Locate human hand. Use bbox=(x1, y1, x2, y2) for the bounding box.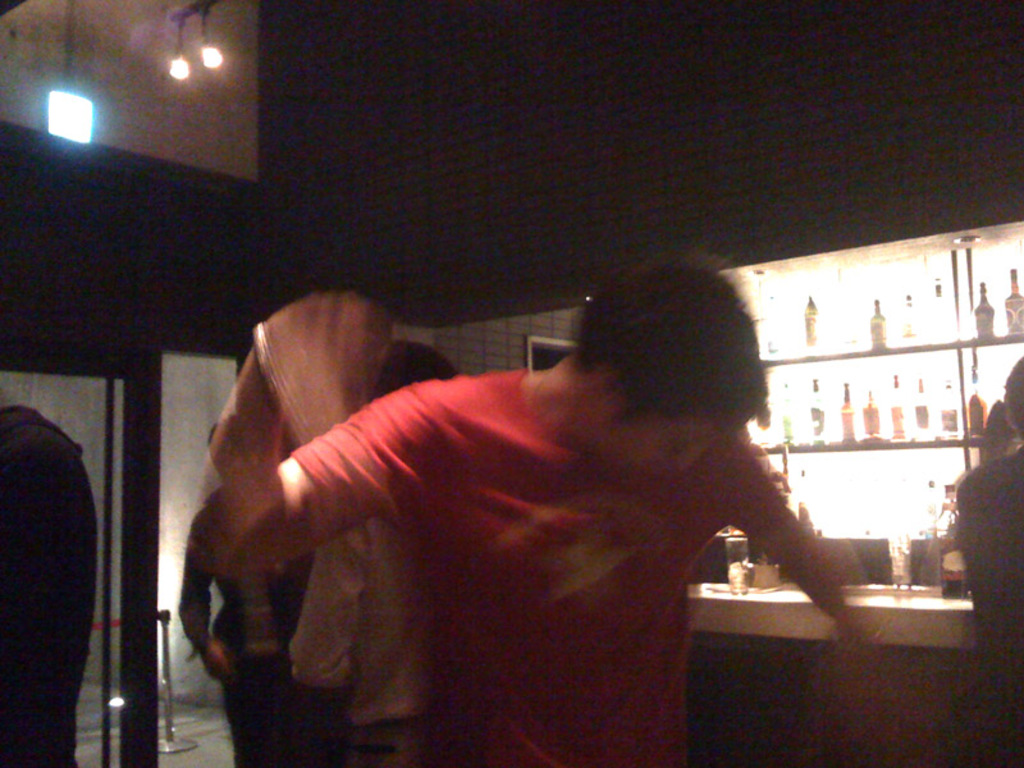
bbox=(197, 634, 241, 678).
